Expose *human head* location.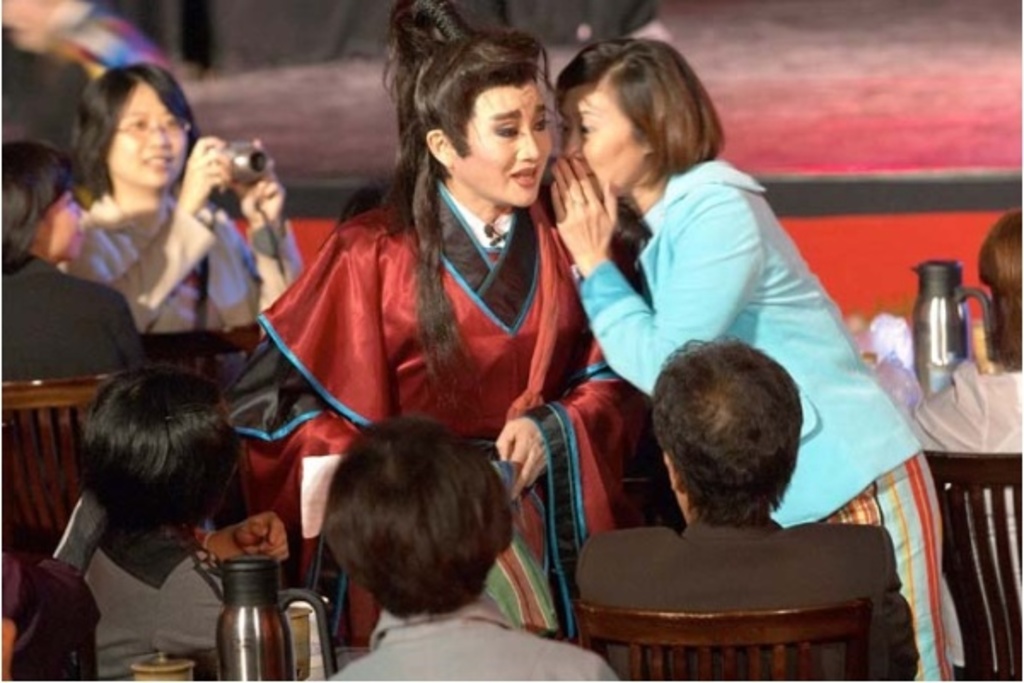
Exposed at rect(971, 208, 1022, 360).
